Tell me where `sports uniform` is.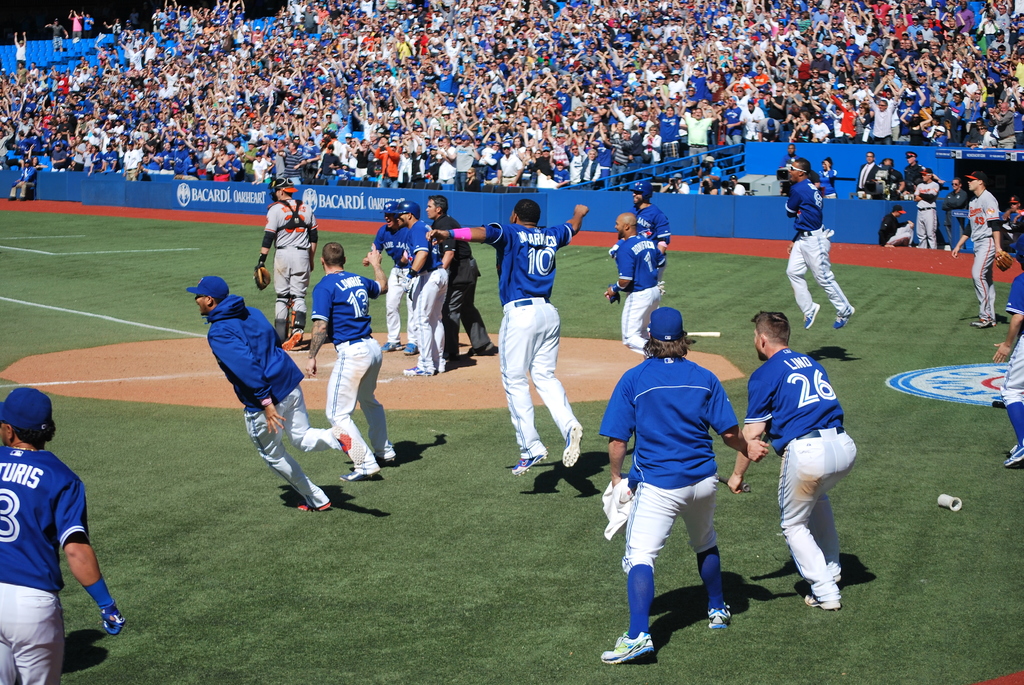
`sports uniform` is at box=[371, 202, 422, 350].
